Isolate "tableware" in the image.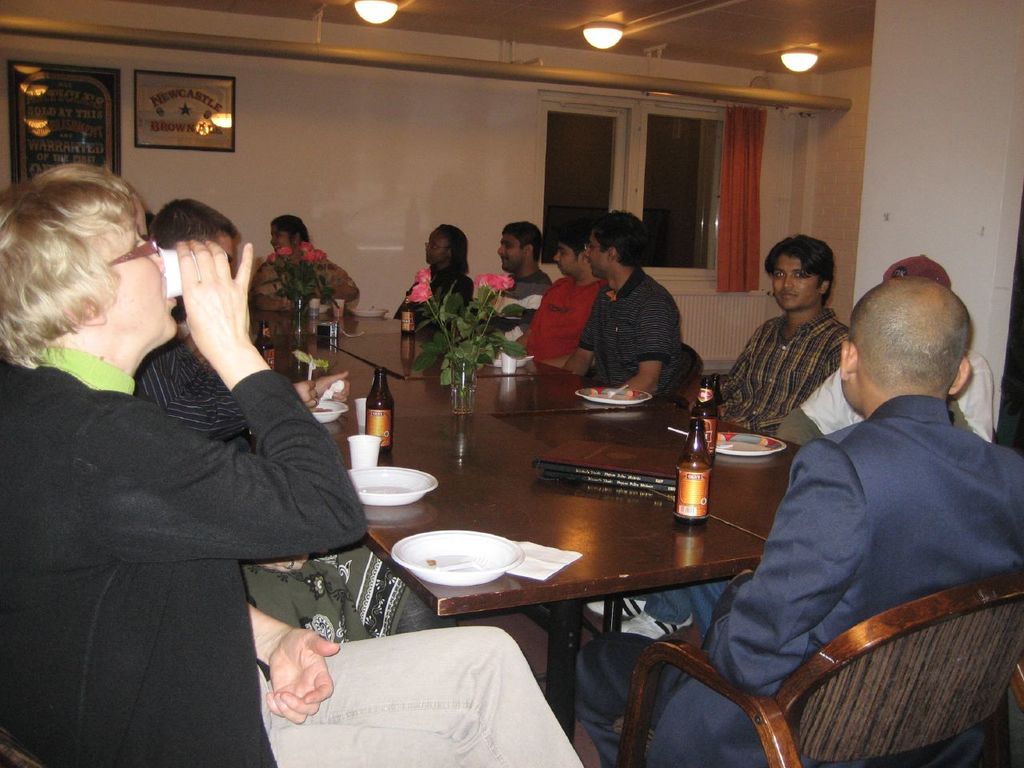
Isolated region: <region>317, 303, 332, 313</region>.
